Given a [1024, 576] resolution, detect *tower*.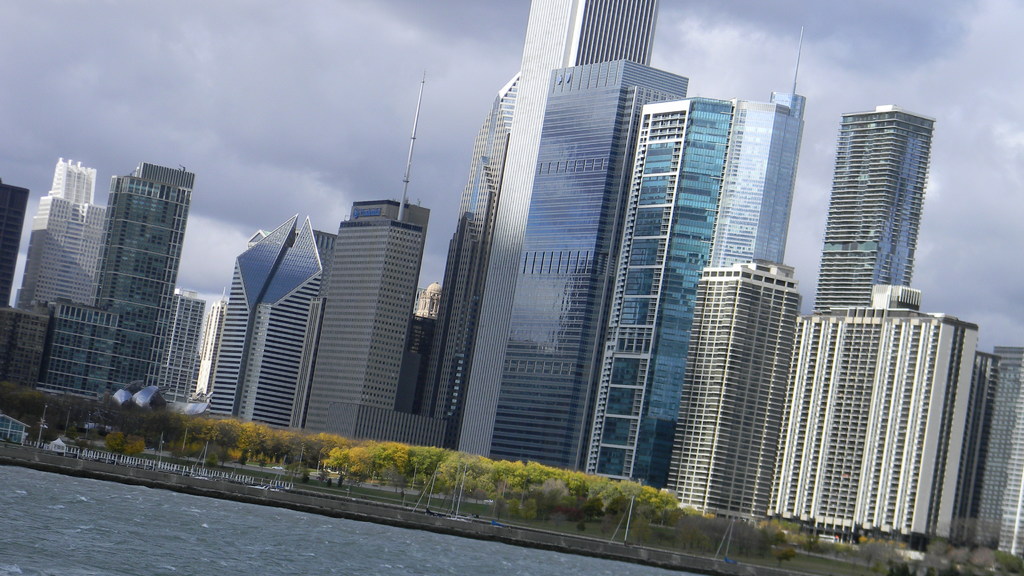
580, 95, 739, 492.
